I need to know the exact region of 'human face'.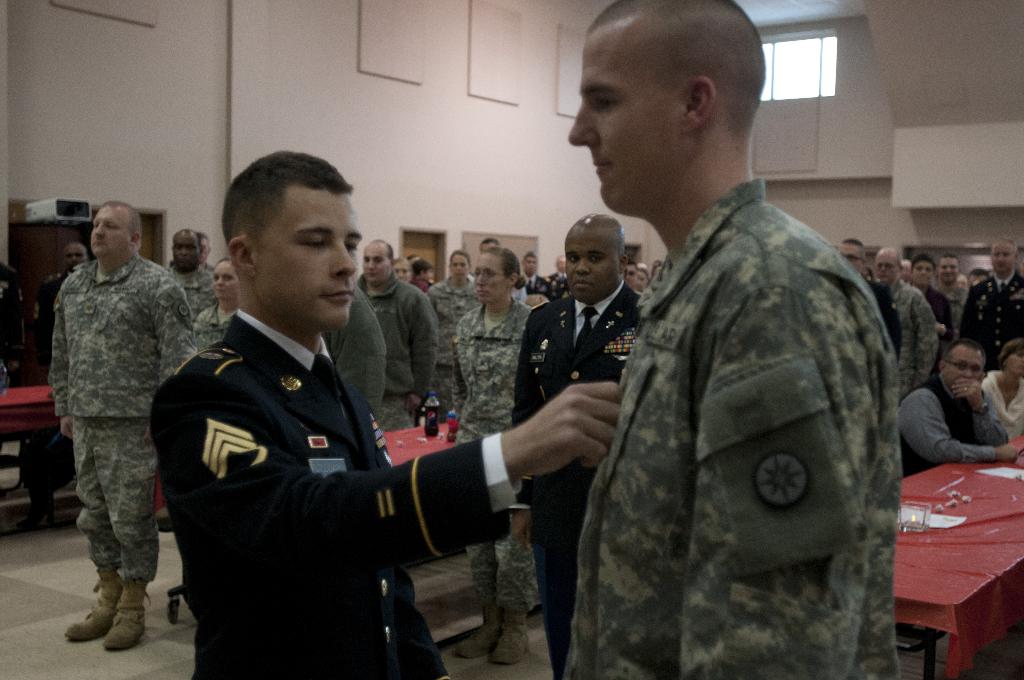
Region: 947 348 980 390.
